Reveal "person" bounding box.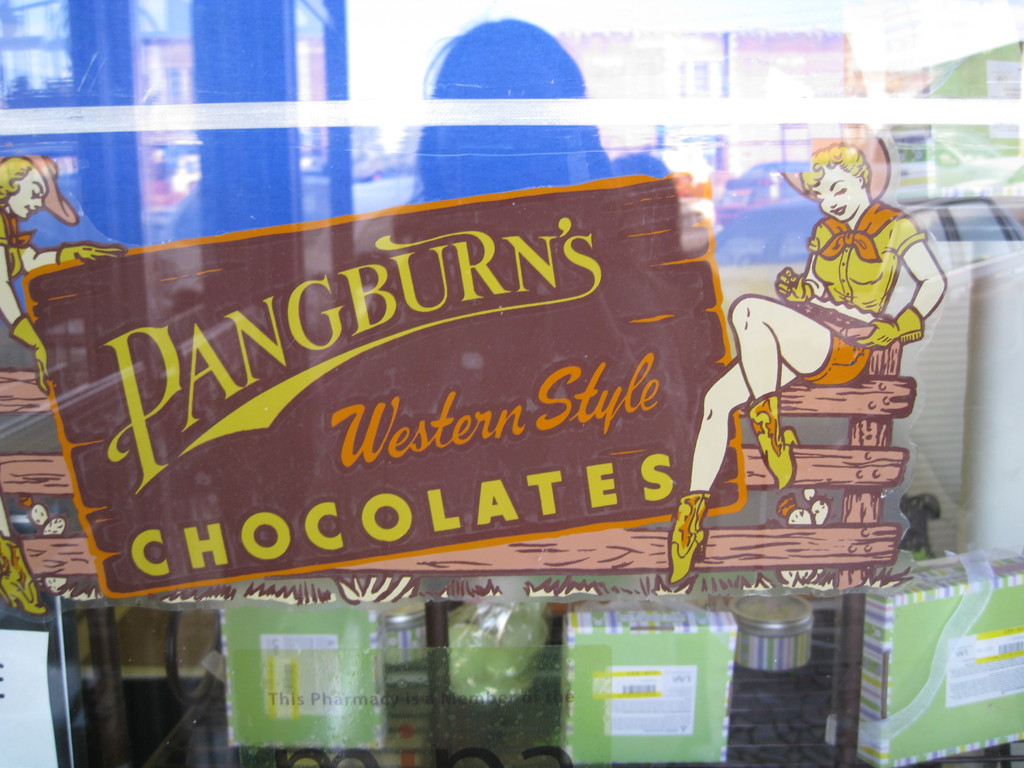
Revealed: 0, 152, 125, 612.
